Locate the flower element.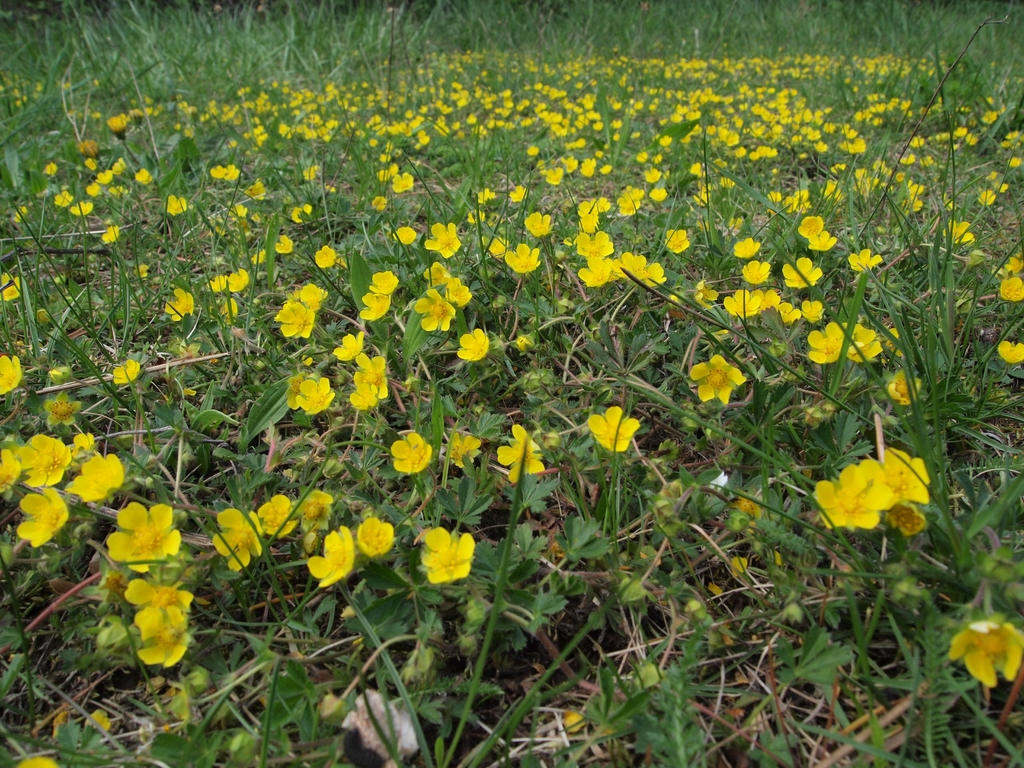
Element bbox: {"x1": 70, "y1": 452, "x2": 125, "y2": 504}.
